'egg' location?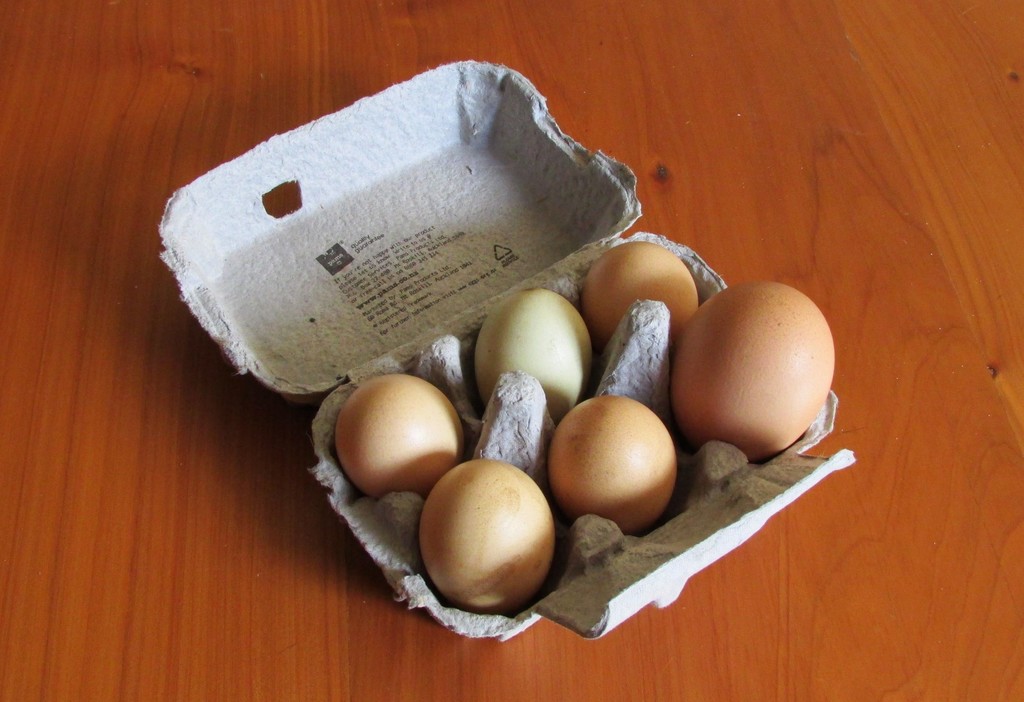
668:277:841:470
